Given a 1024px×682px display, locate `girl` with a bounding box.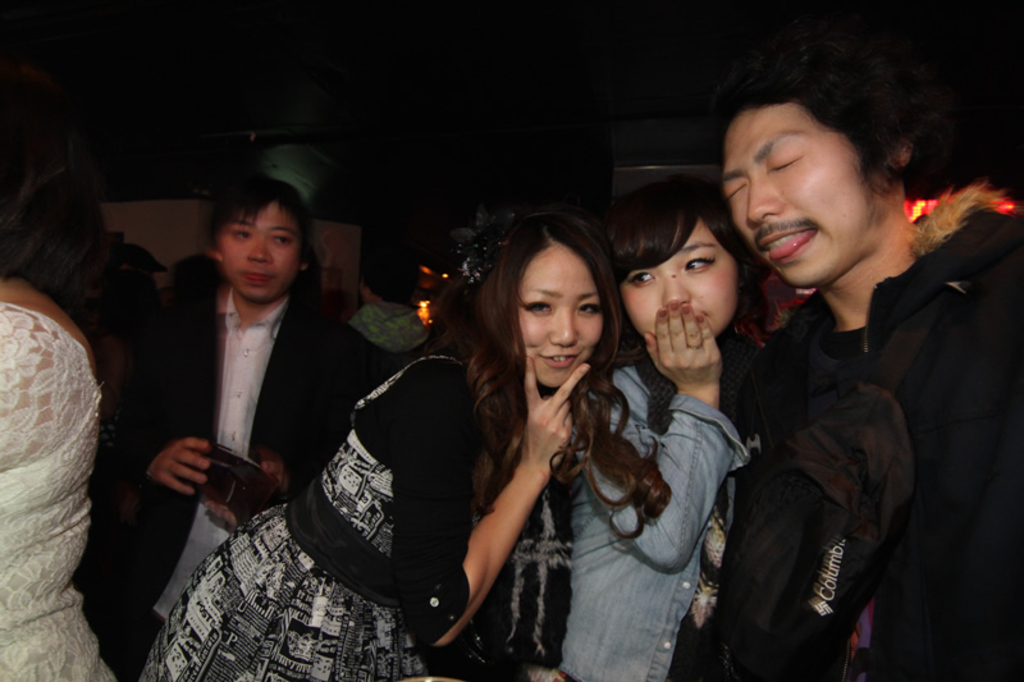
Located: detection(134, 210, 671, 681).
